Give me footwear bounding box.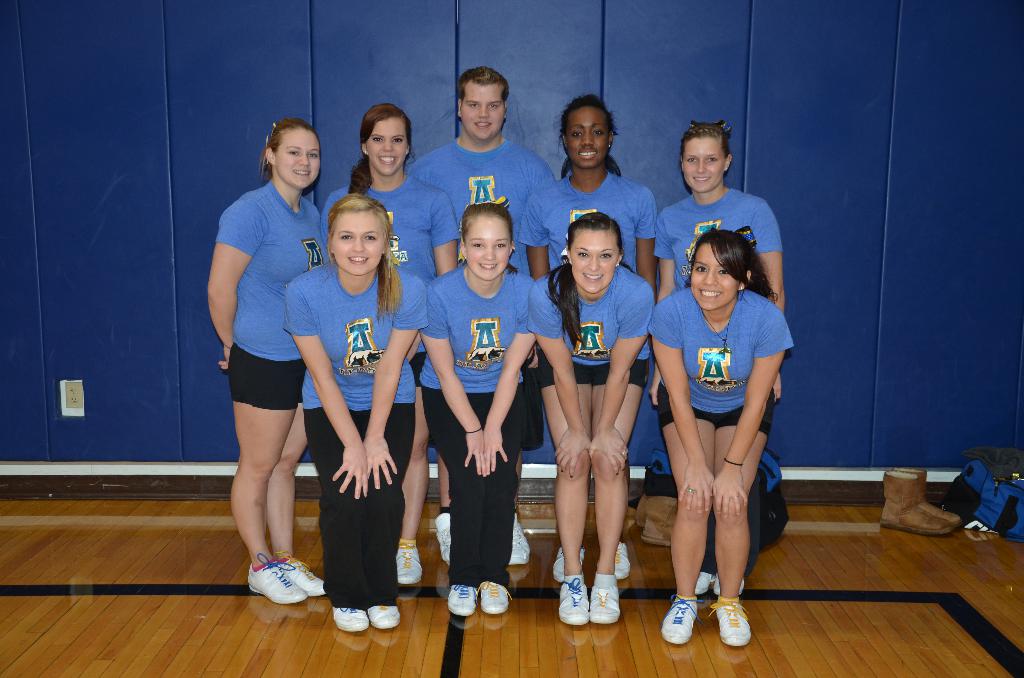
[left=480, top=580, right=514, bottom=611].
